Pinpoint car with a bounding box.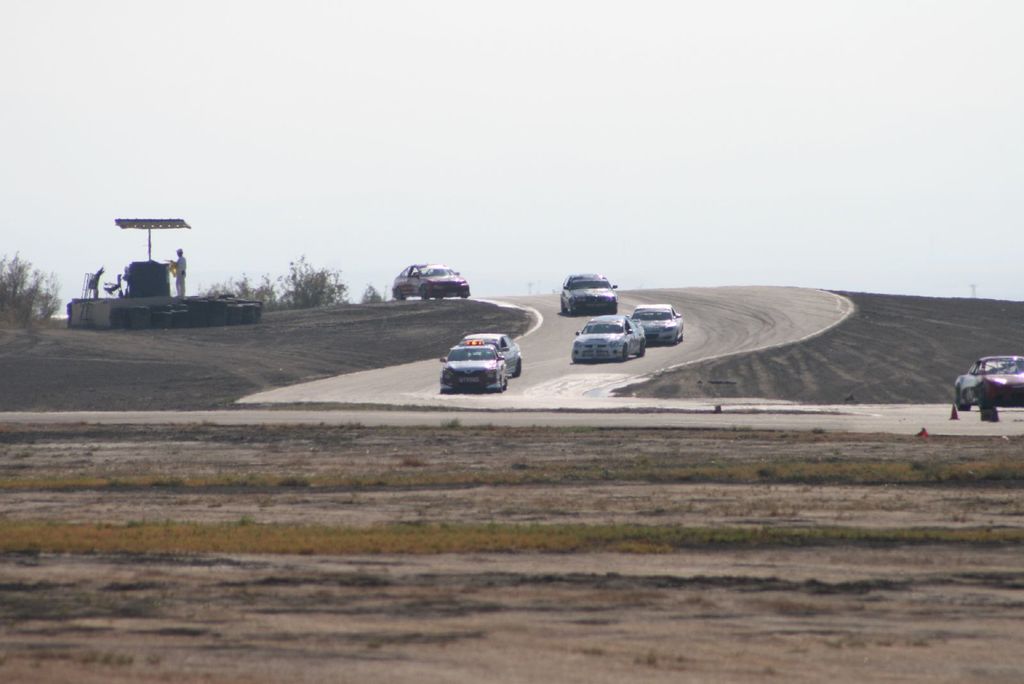
detection(388, 266, 473, 304).
